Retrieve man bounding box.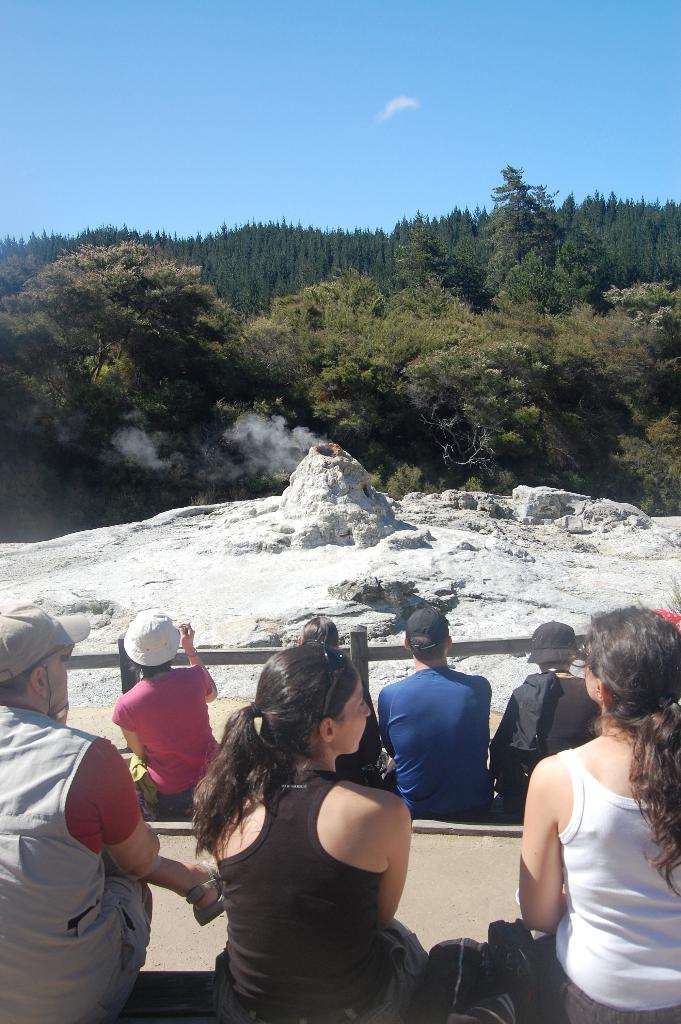
Bounding box: Rect(0, 597, 229, 1023).
